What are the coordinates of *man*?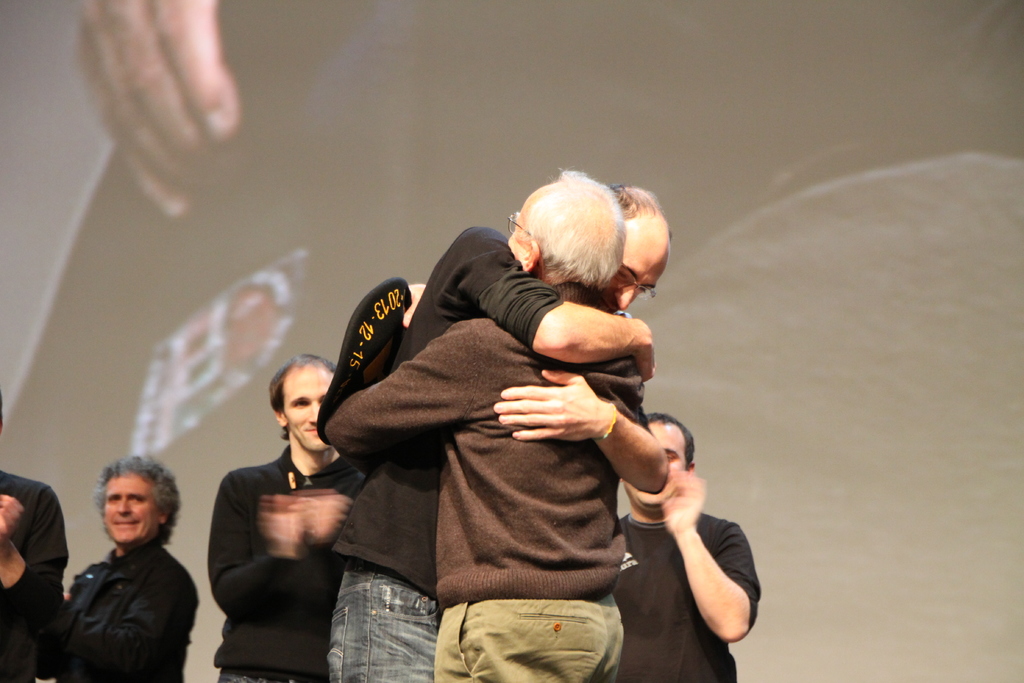
(x1=65, y1=483, x2=198, y2=675).
